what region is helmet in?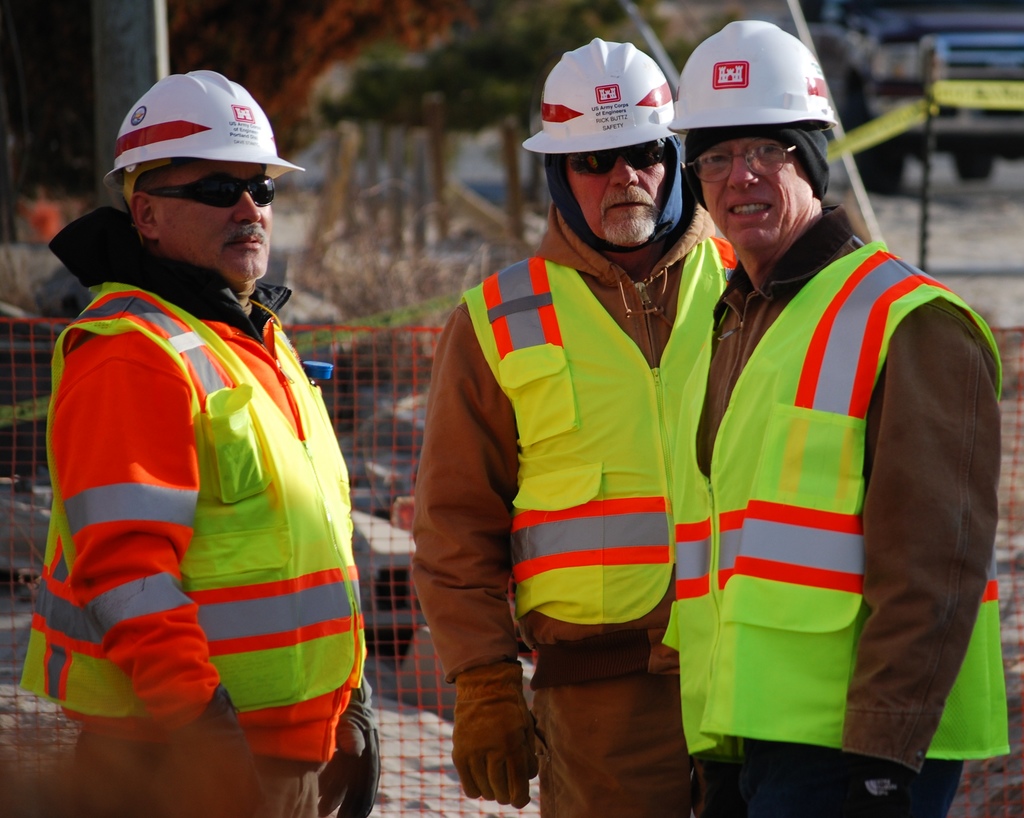
bbox=[110, 65, 314, 191].
